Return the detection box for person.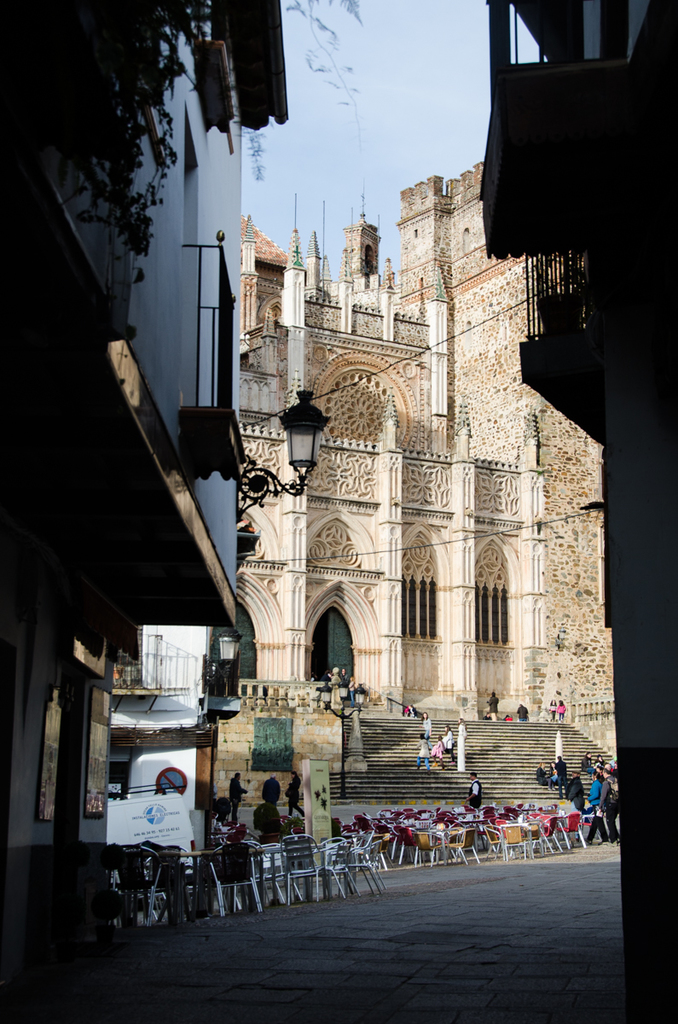
(x1=262, y1=771, x2=279, y2=806).
